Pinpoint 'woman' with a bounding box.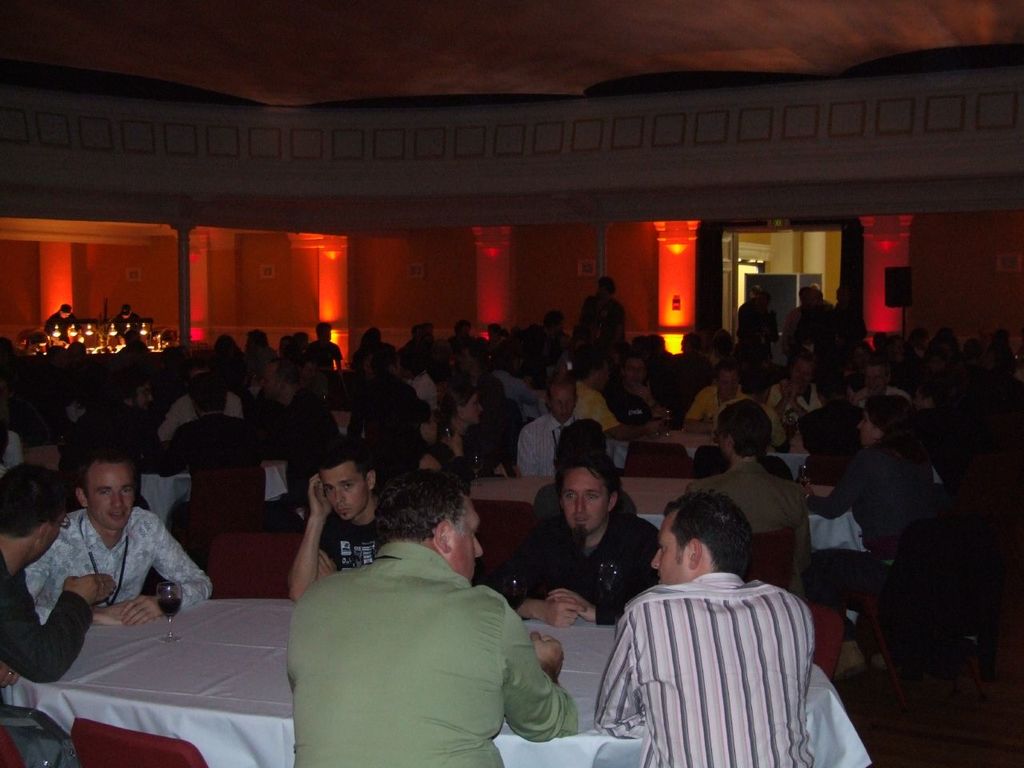
bbox(795, 397, 938, 646).
